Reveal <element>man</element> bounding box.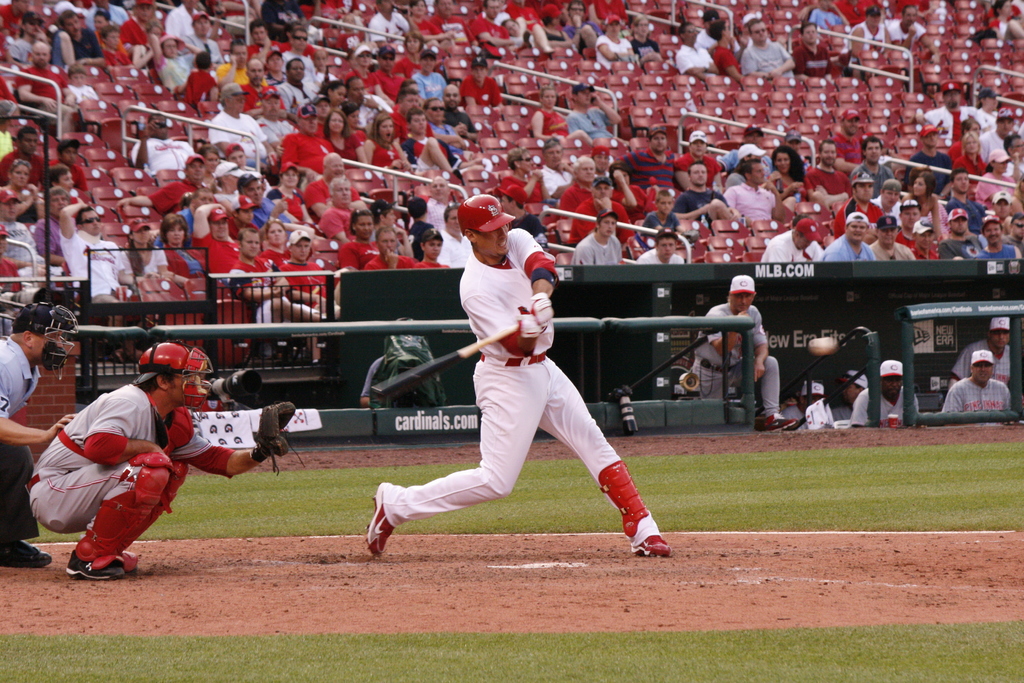
Revealed: (left=695, top=9, right=721, bottom=47).
